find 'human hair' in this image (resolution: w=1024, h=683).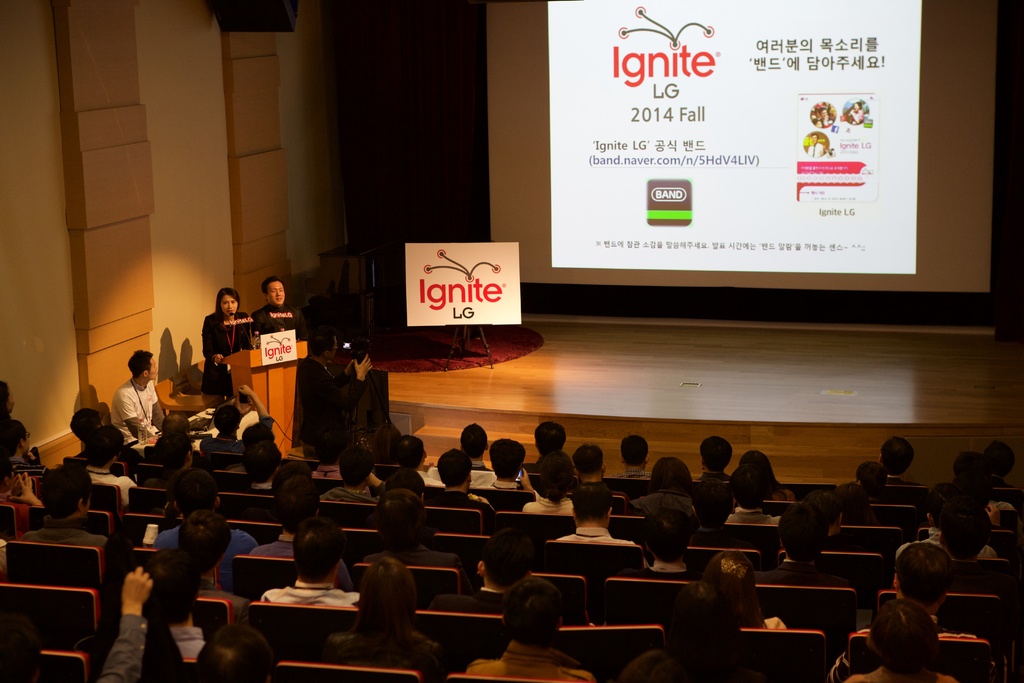
rect(940, 503, 996, 562).
